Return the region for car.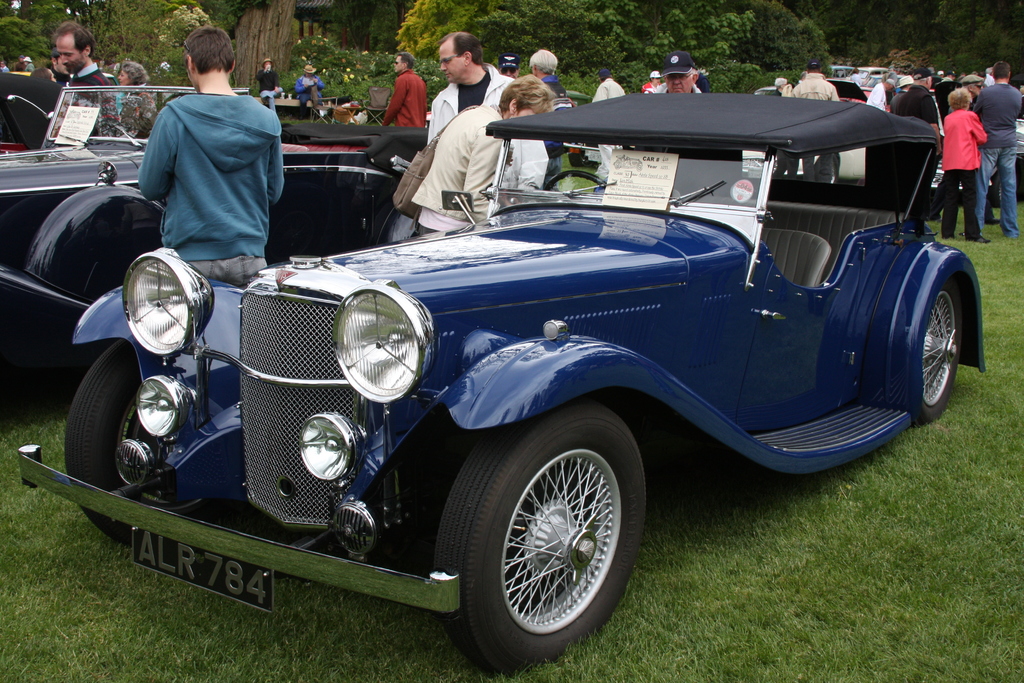
BBox(0, 86, 429, 320).
